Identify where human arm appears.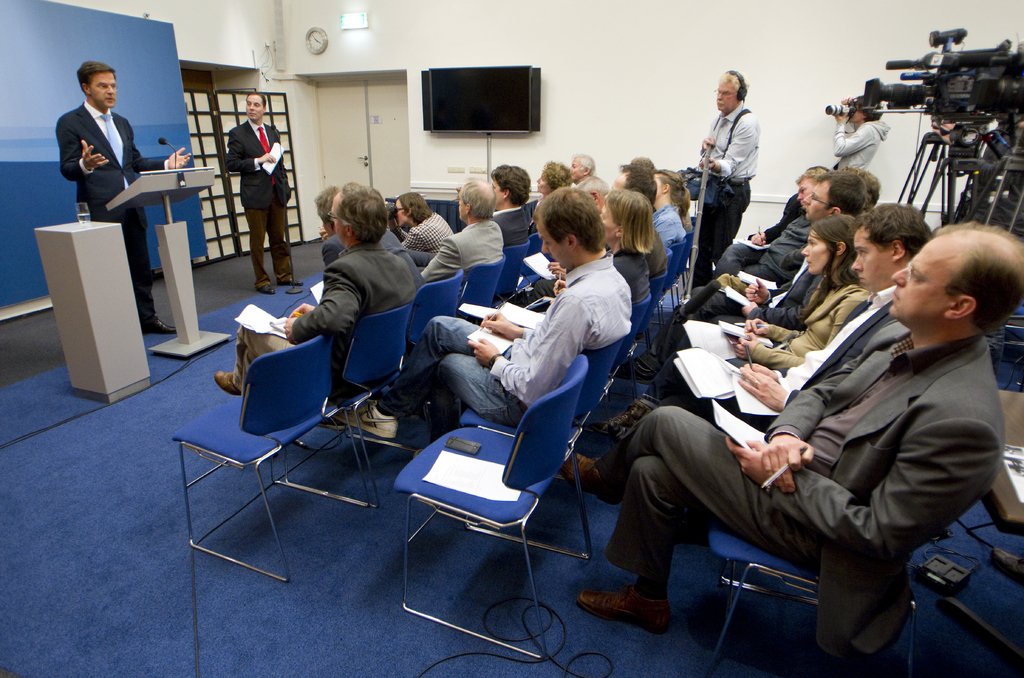
Appears at bbox=(729, 414, 1000, 581).
